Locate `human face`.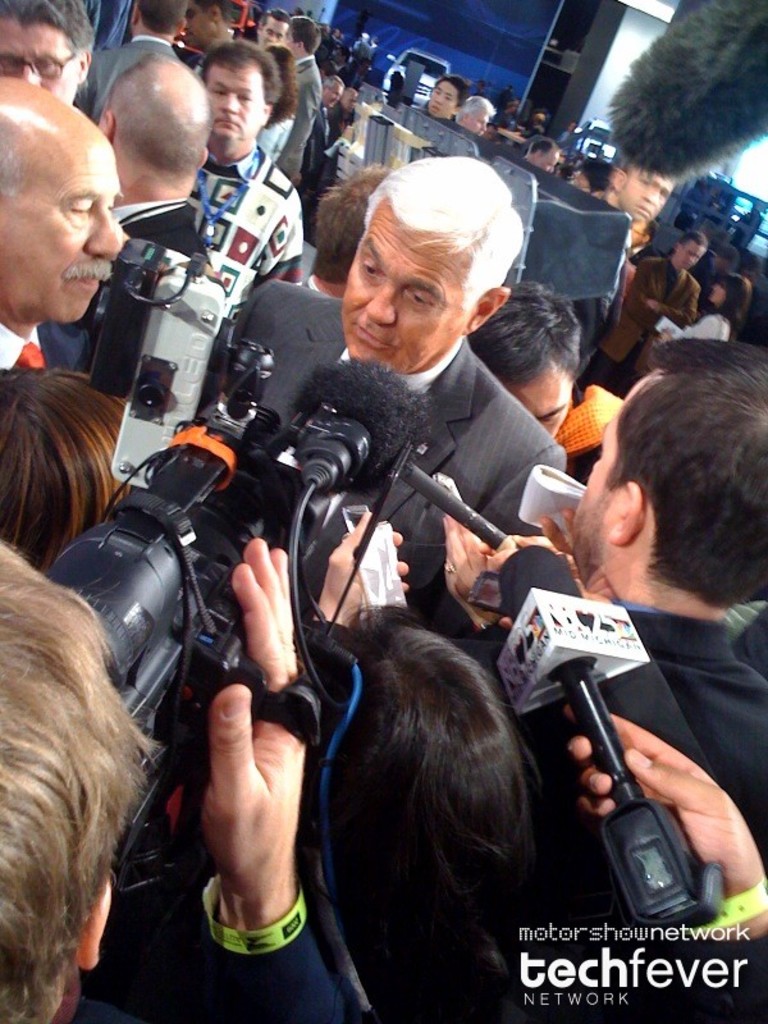
Bounding box: 467/106/481/132.
